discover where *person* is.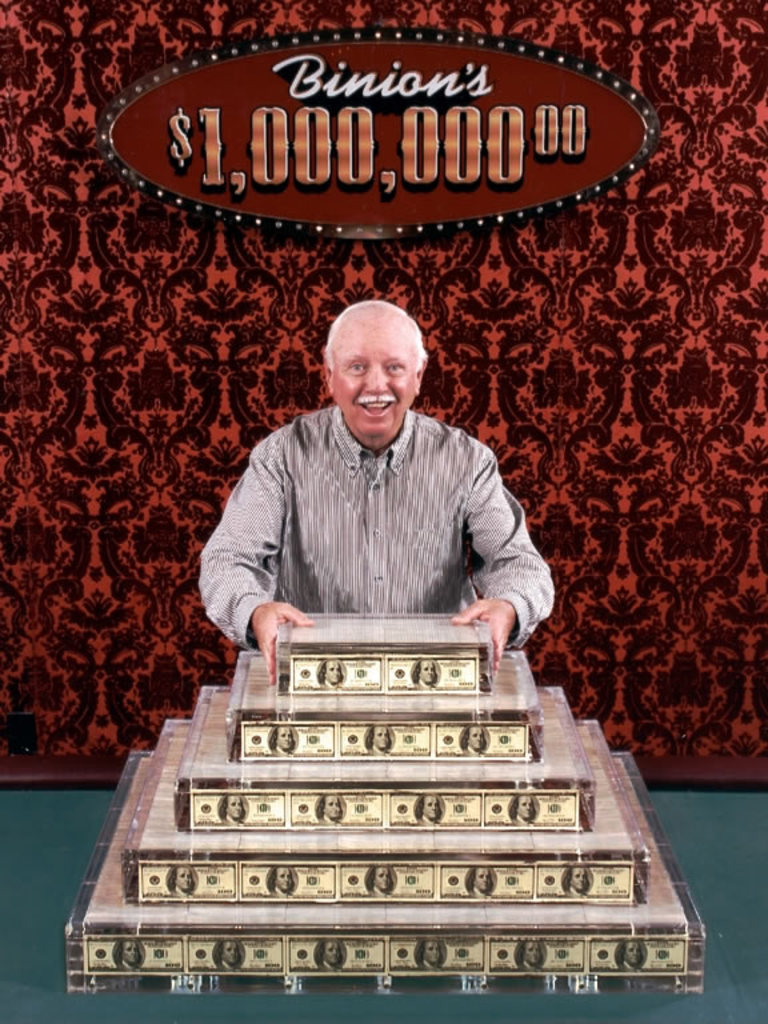
Discovered at (left=557, top=863, right=588, bottom=904).
